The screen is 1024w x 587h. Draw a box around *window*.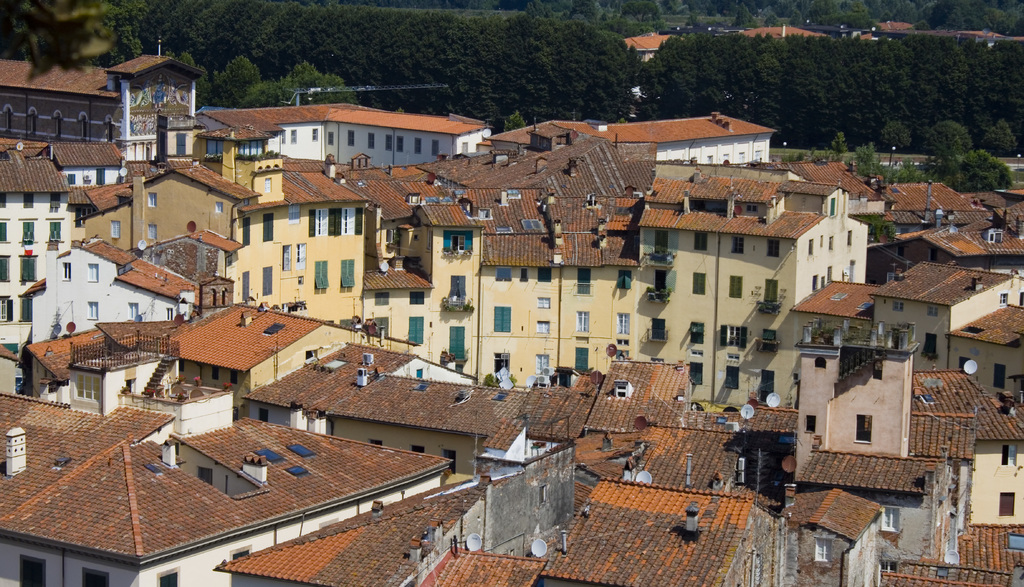
BBox(49, 191, 60, 208).
